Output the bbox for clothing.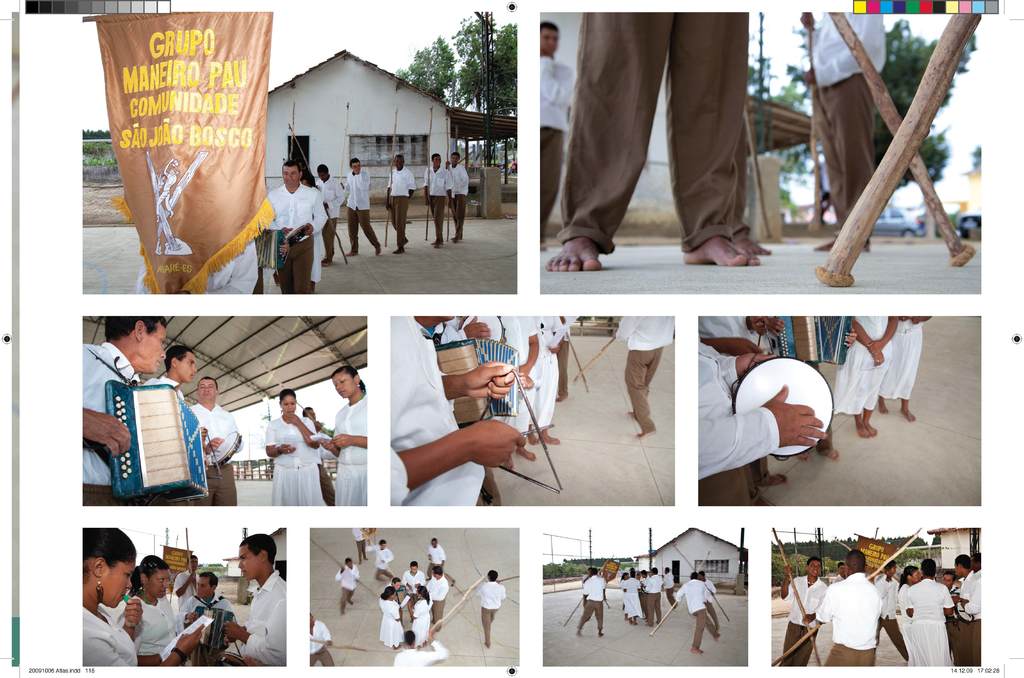
522/49/568/225.
